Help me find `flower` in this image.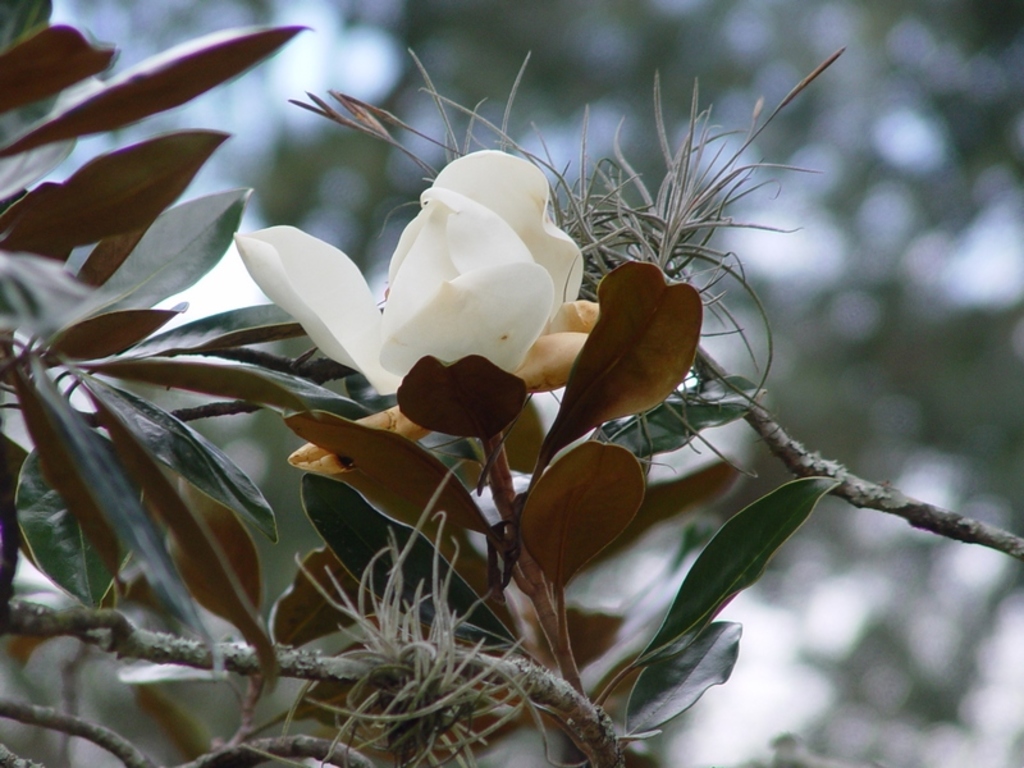
Found it: Rect(223, 155, 522, 411).
